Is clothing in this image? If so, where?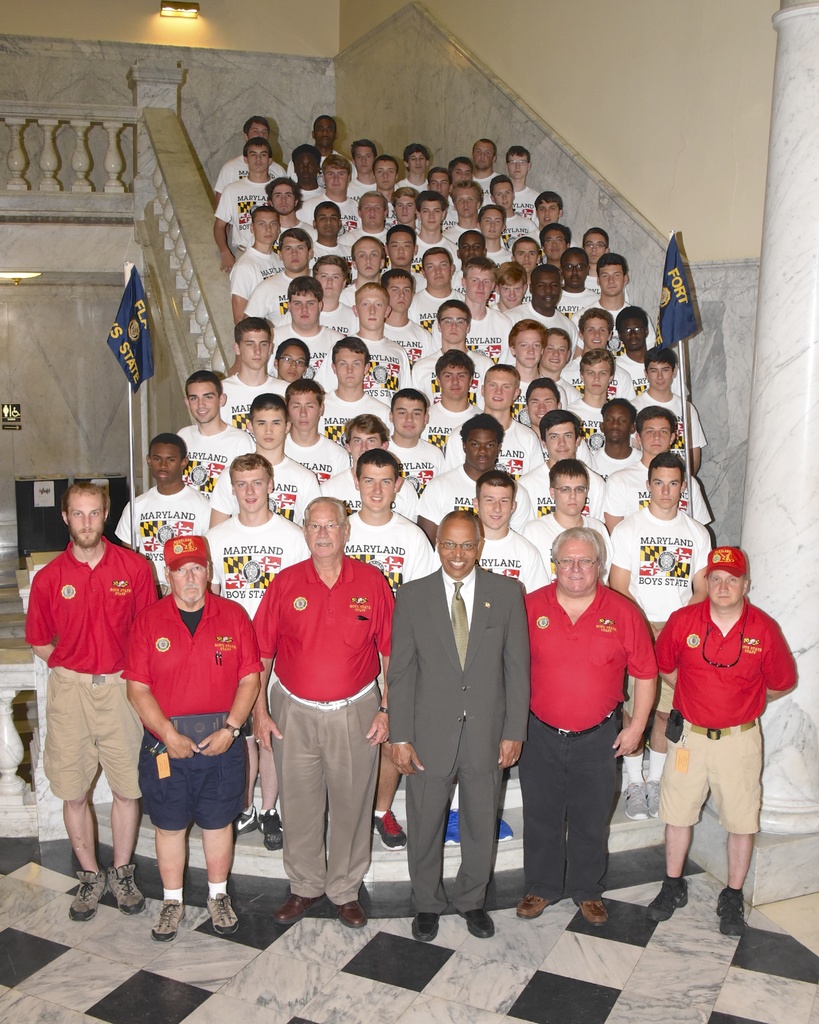
Yes, at box=[270, 449, 327, 523].
